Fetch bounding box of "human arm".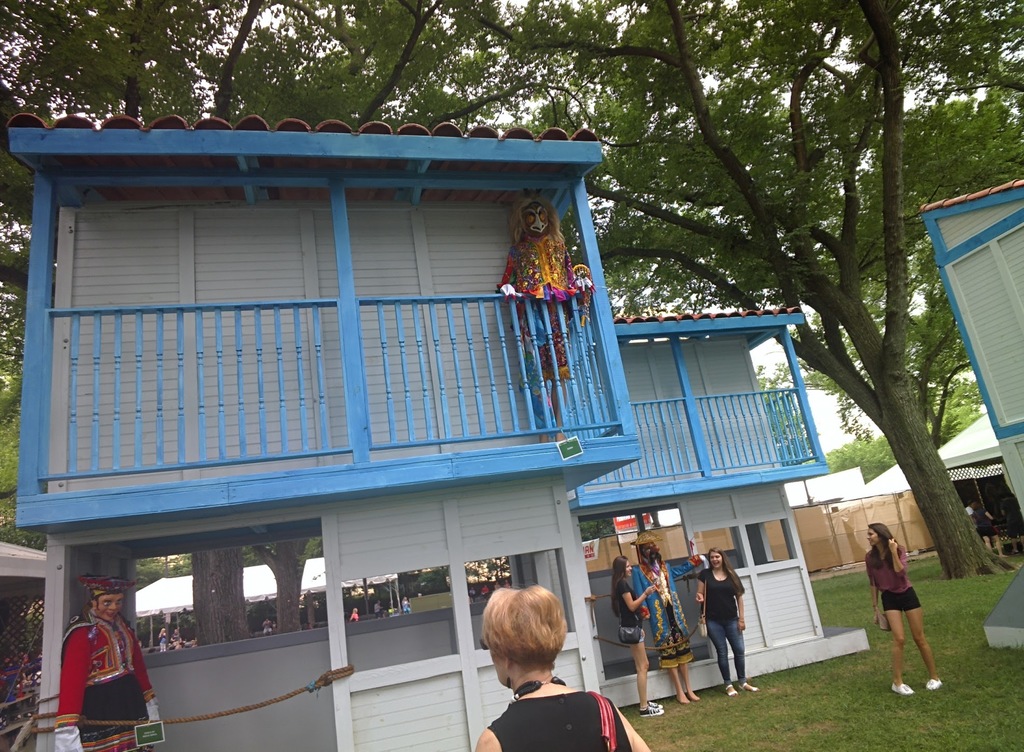
Bbox: box(692, 575, 706, 609).
